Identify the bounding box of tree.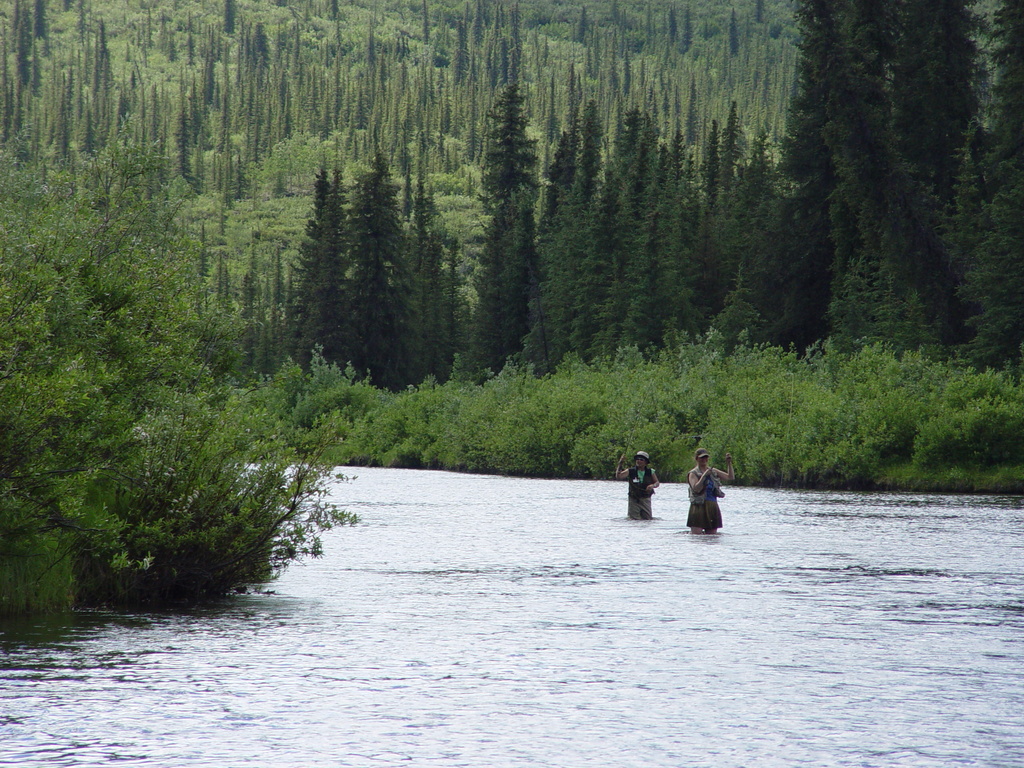
BBox(19, 104, 289, 642).
